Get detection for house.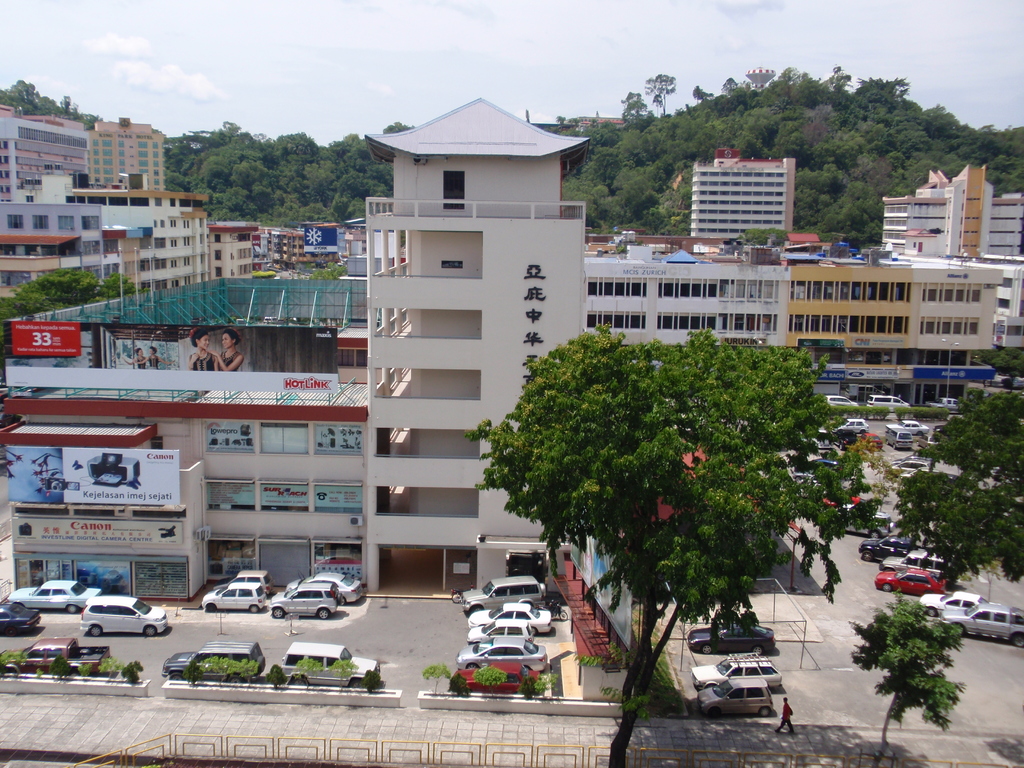
Detection: 592, 236, 785, 362.
